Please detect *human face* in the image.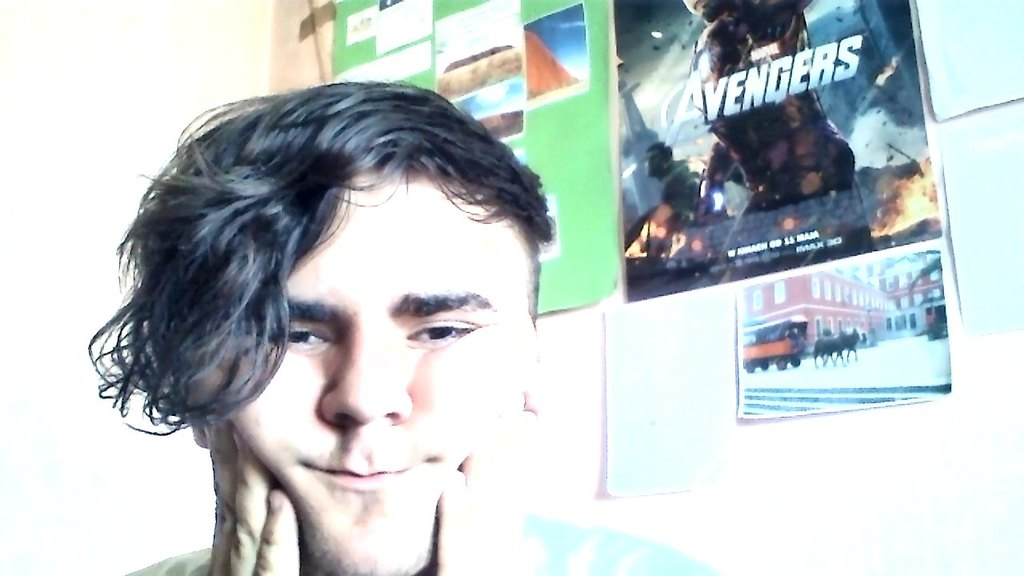
x1=190 y1=169 x2=533 y2=575.
